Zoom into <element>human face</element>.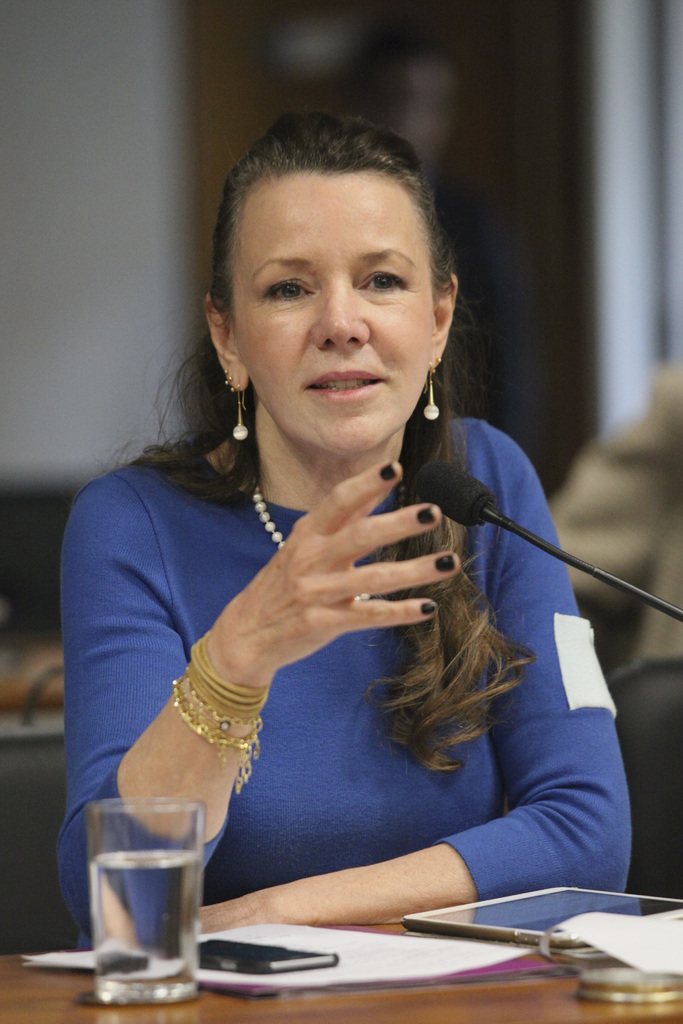
Zoom target: select_region(233, 164, 436, 456).
